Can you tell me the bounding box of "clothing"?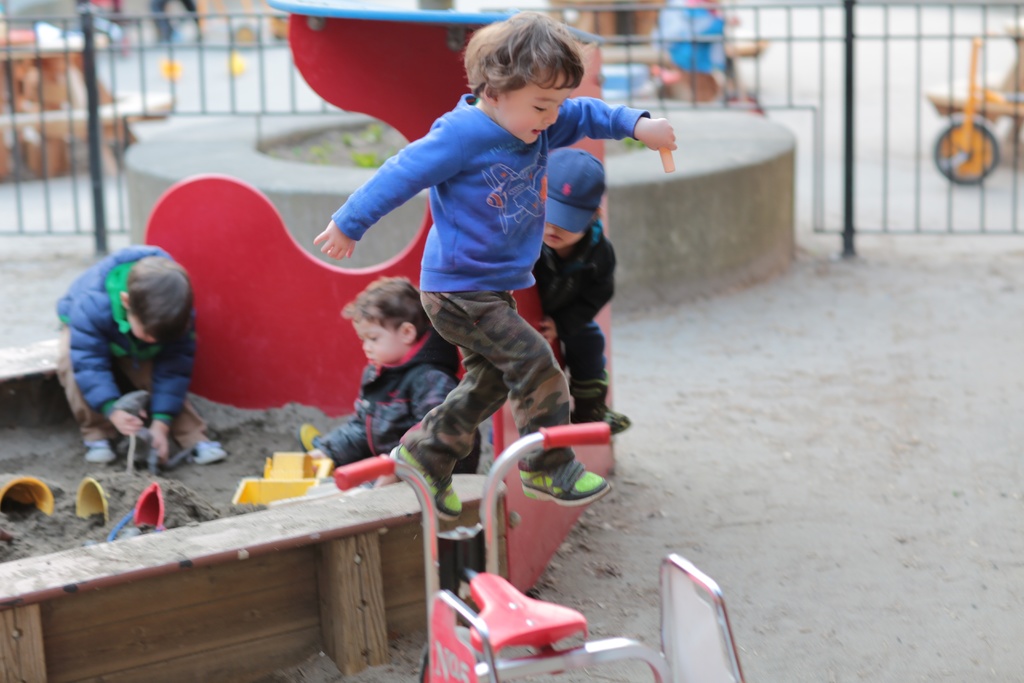
330, 95, 655, 493.
